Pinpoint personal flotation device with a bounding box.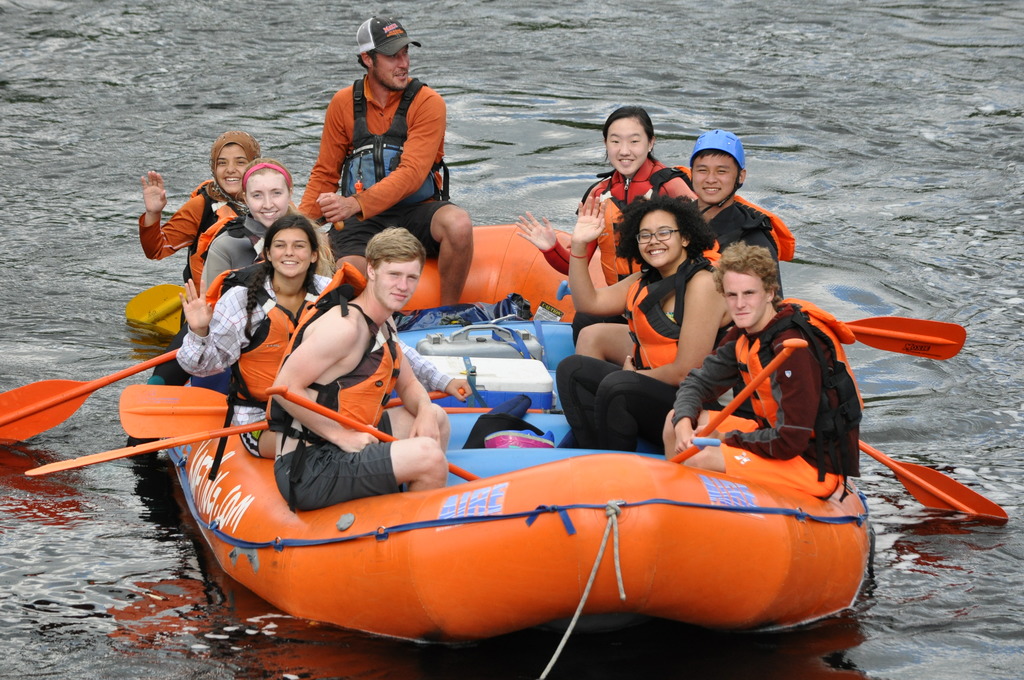
box=[219, 255, 324, 400].
